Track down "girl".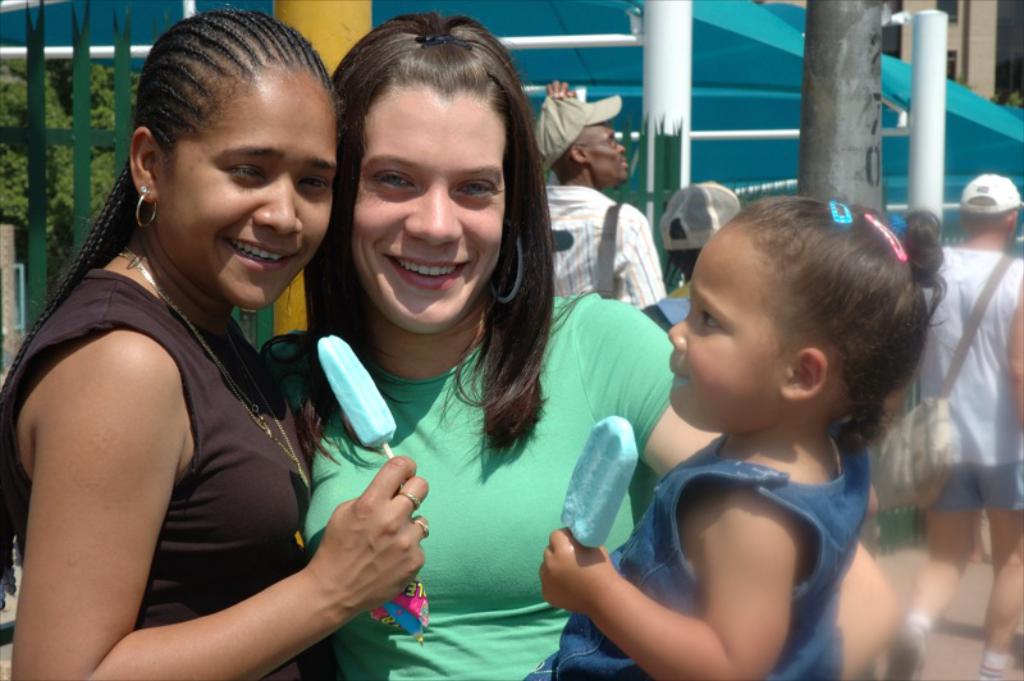
Tracked to bbox(0, 0, 431, 680).
